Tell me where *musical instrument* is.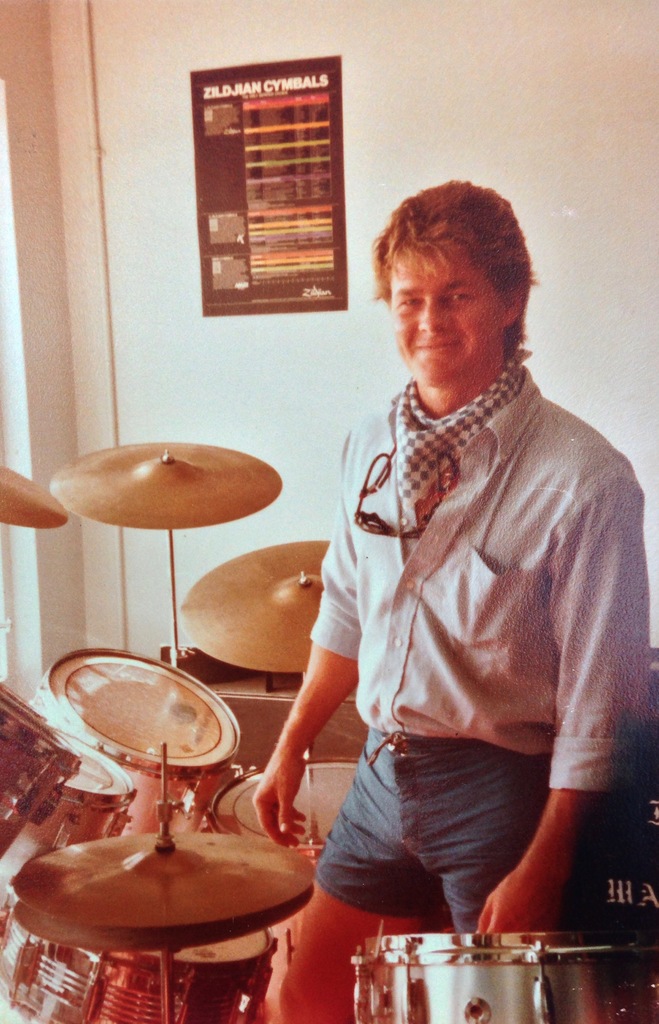
*musical instrument* is at box=[0, 468, 75, 531].
